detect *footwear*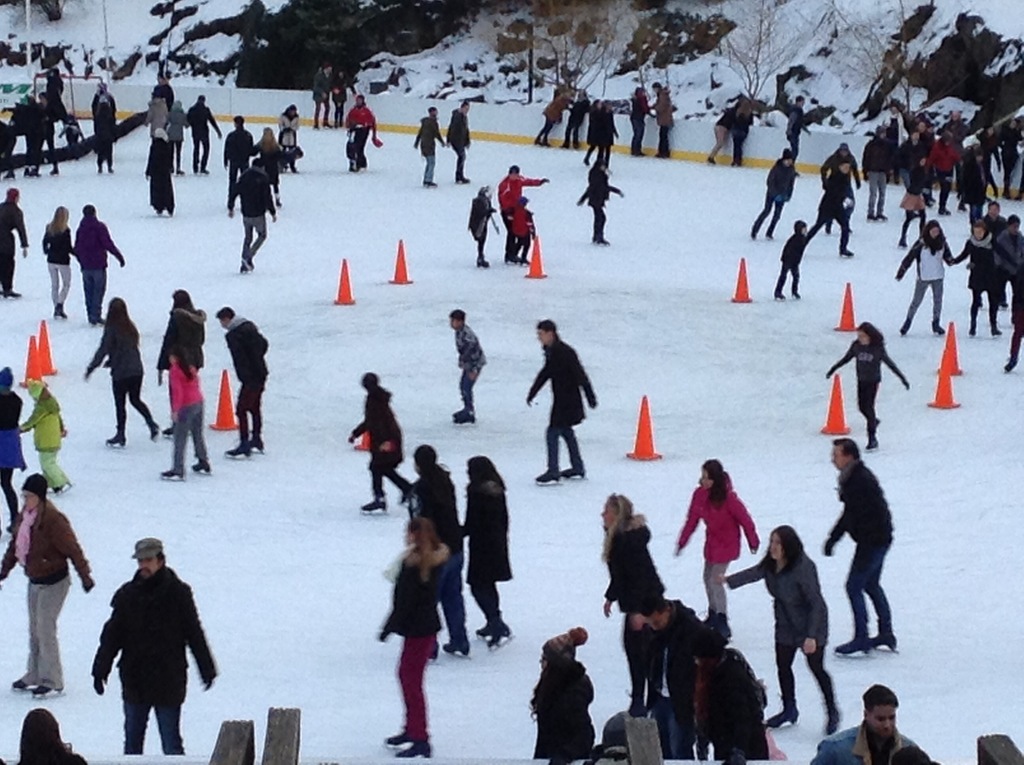
x1=360 y1=497 x2=389 y2=515
